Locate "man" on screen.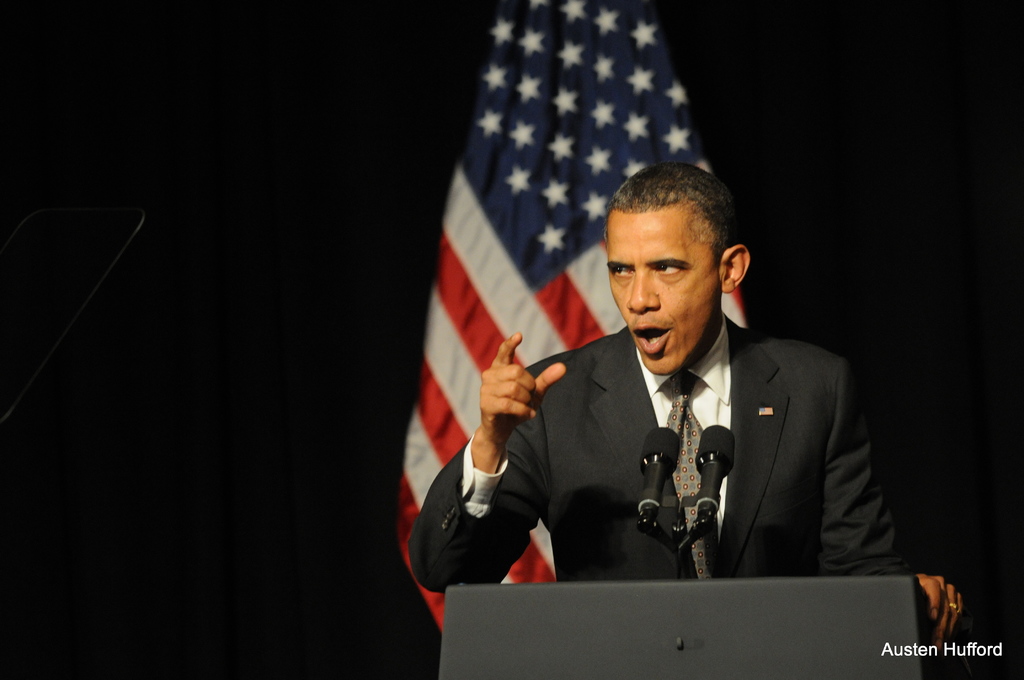
On screen at locate(402, 170, 974, 643).
